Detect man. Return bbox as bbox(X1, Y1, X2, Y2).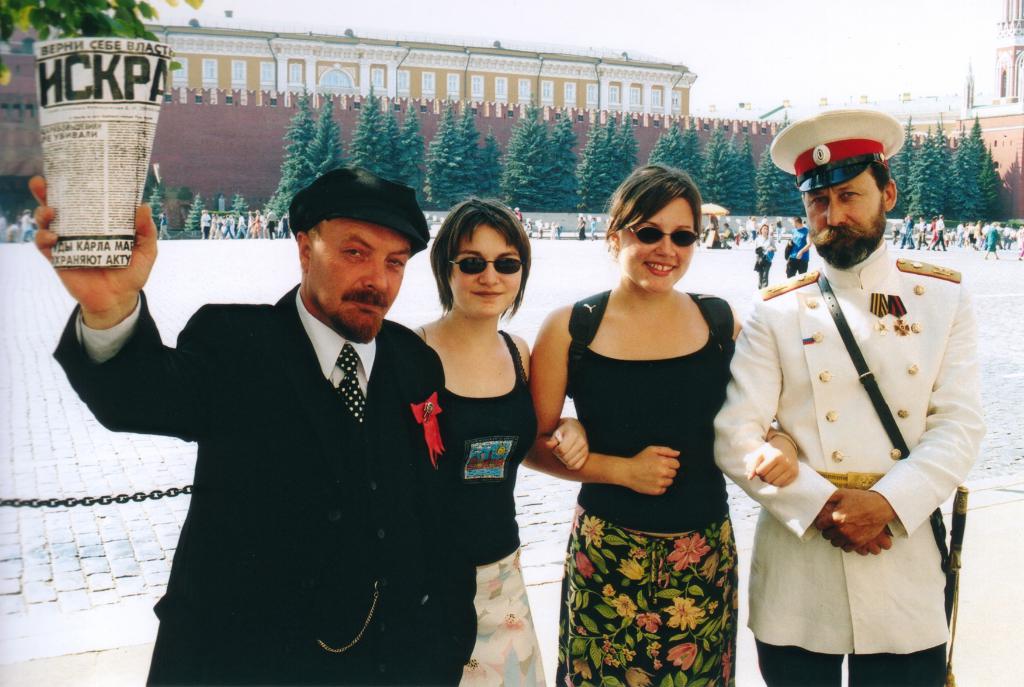
bbox(711, 105, 986, 686).
